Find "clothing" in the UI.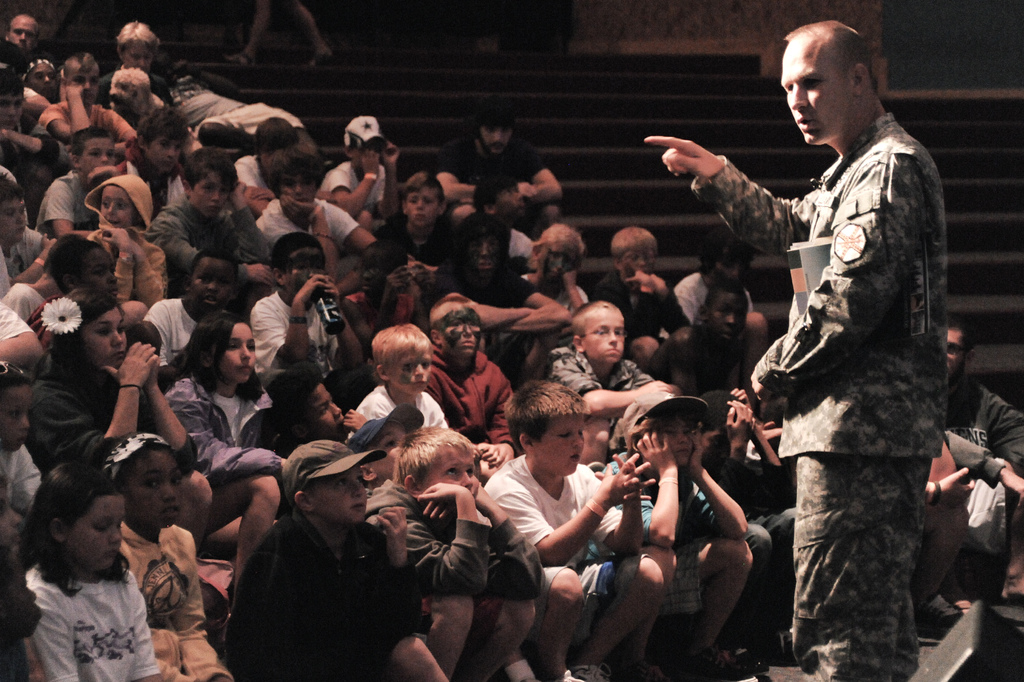
UI element at {"left": 477, "top": 438, "right": 631, "bottom": 638}.
